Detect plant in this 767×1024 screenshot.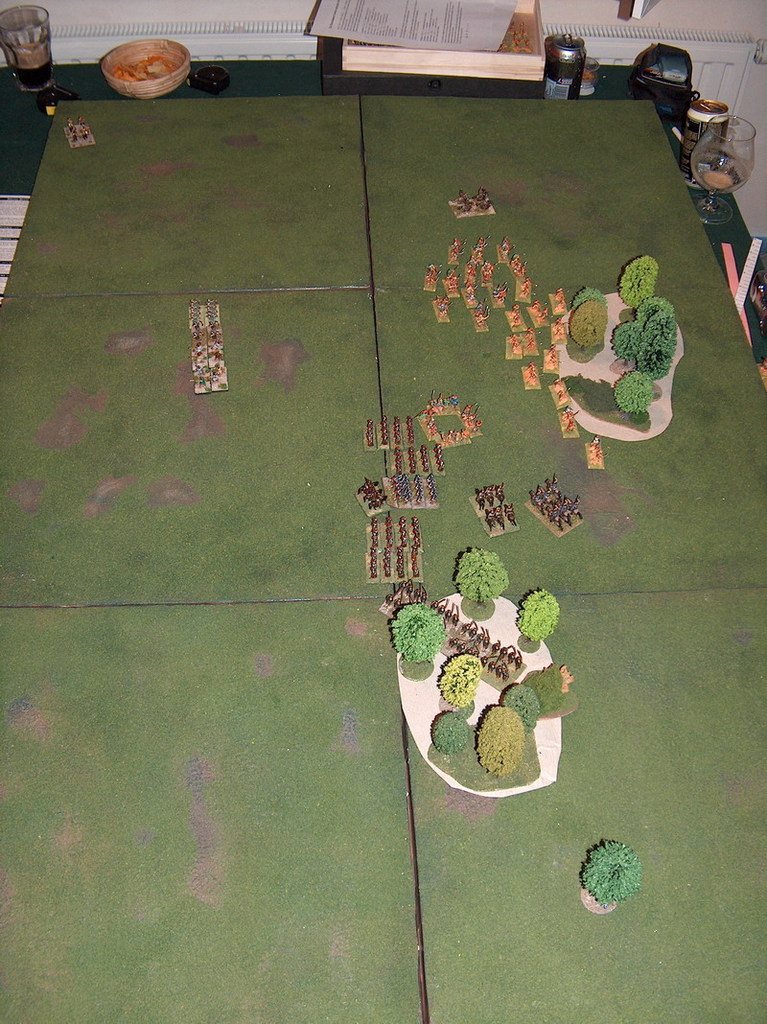
Detection: [x1=454, y1=545, x2=509, y2=605].
